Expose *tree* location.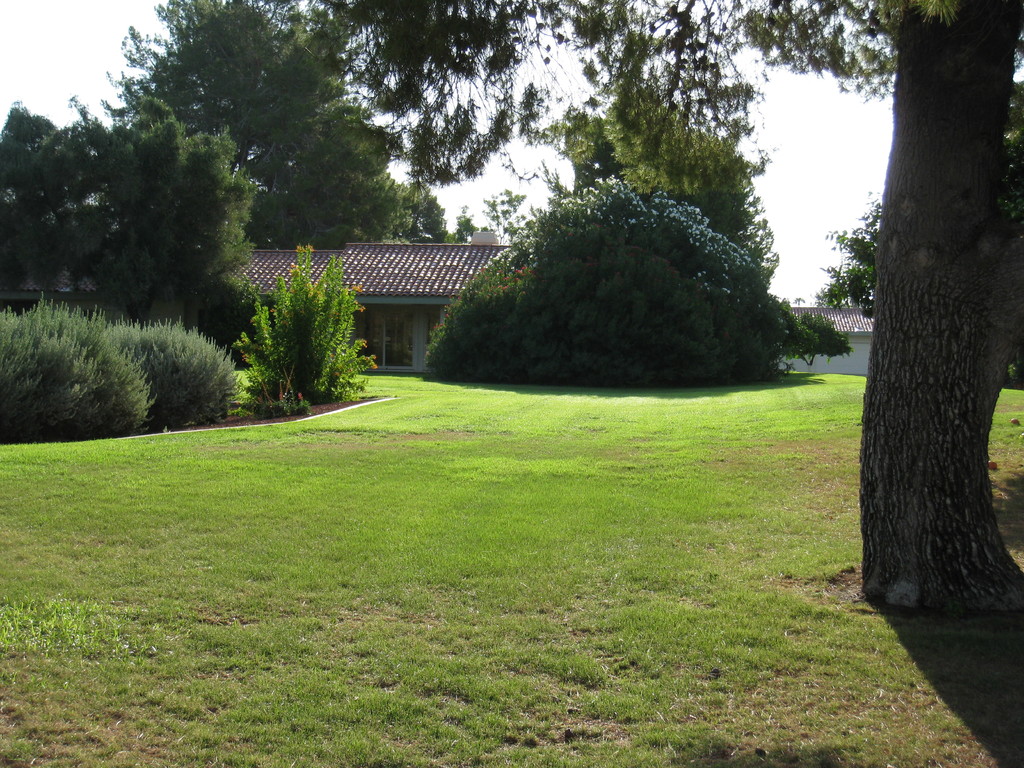
Exposed at 222/241/371/408.
